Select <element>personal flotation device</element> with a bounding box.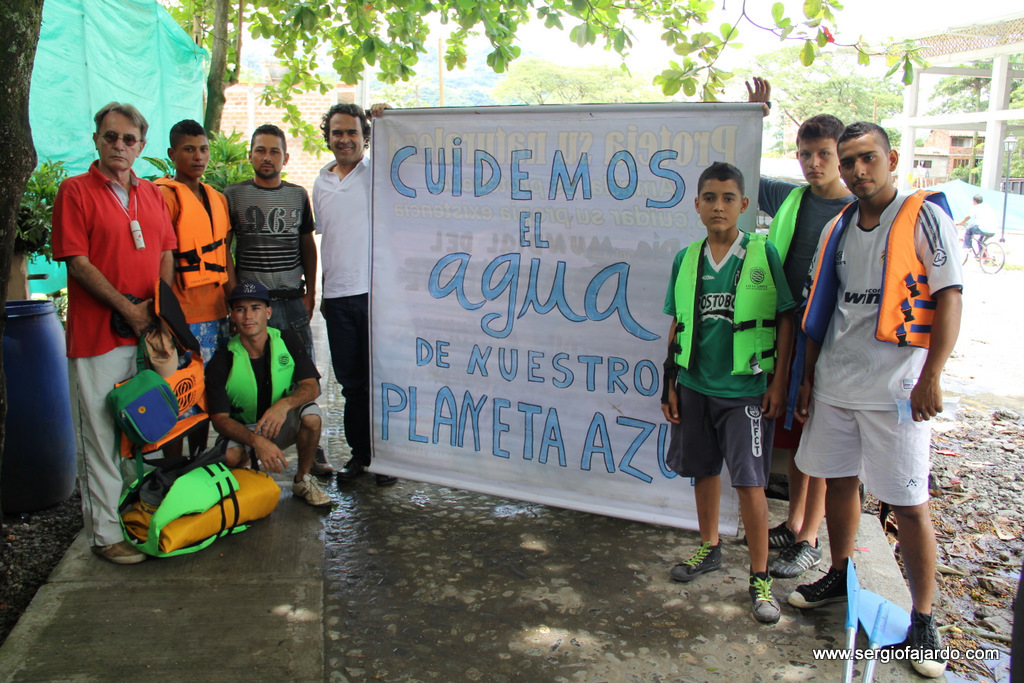
BBox(108, 449, 251, 570).
